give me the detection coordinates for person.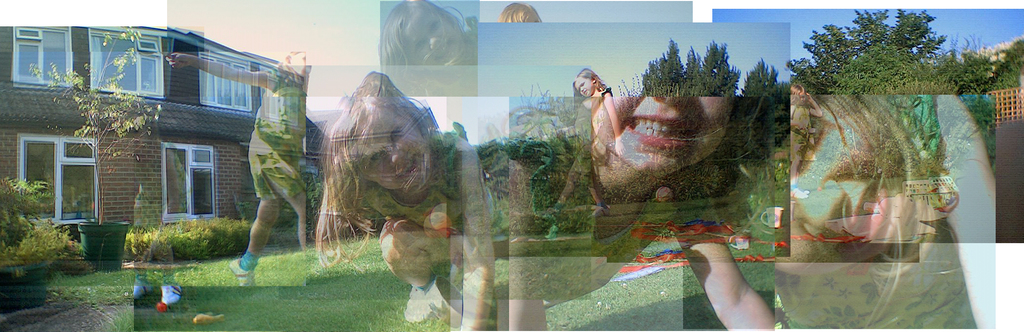
[x1=312, y1=100, x2=497, y2=331].
